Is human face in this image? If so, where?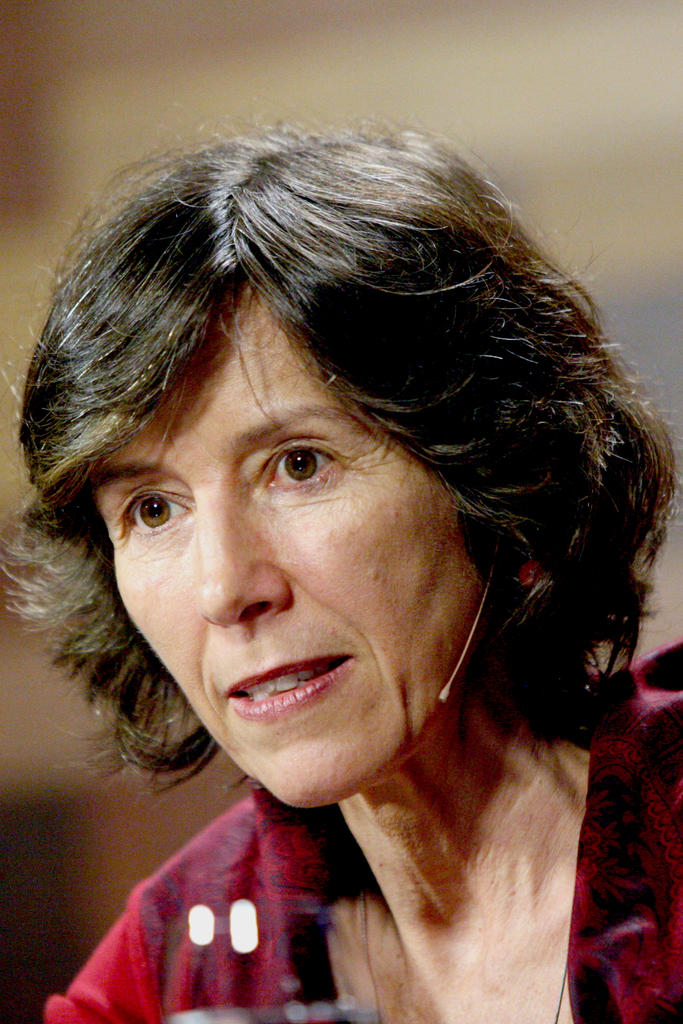
Yes, at box(88, 274, 470, 810).
